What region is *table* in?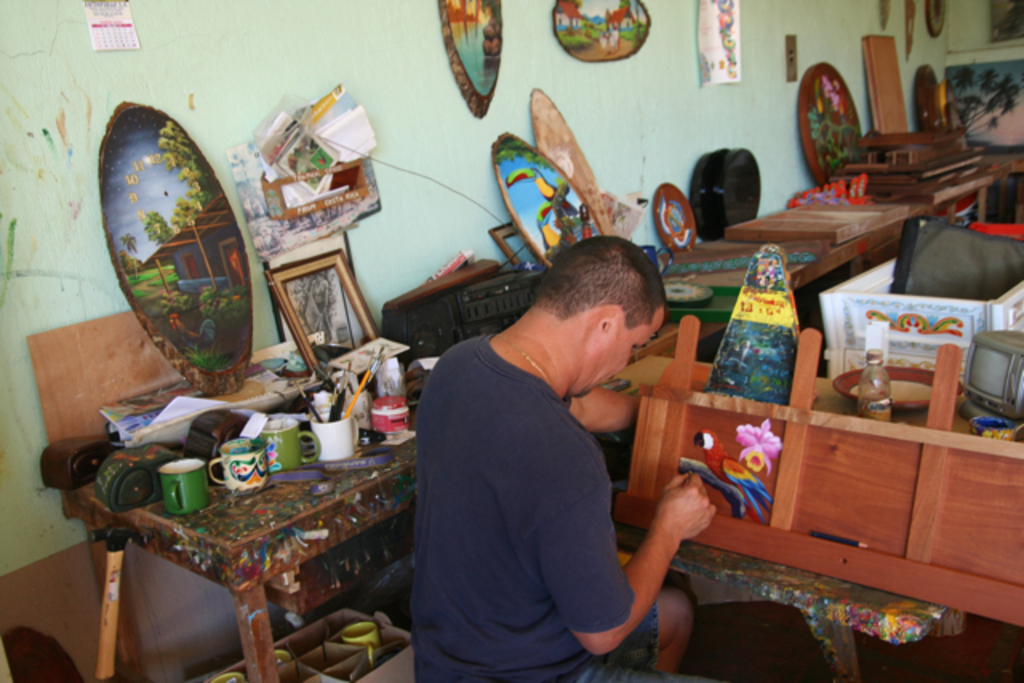
rect(45, 406, 429, 675).
